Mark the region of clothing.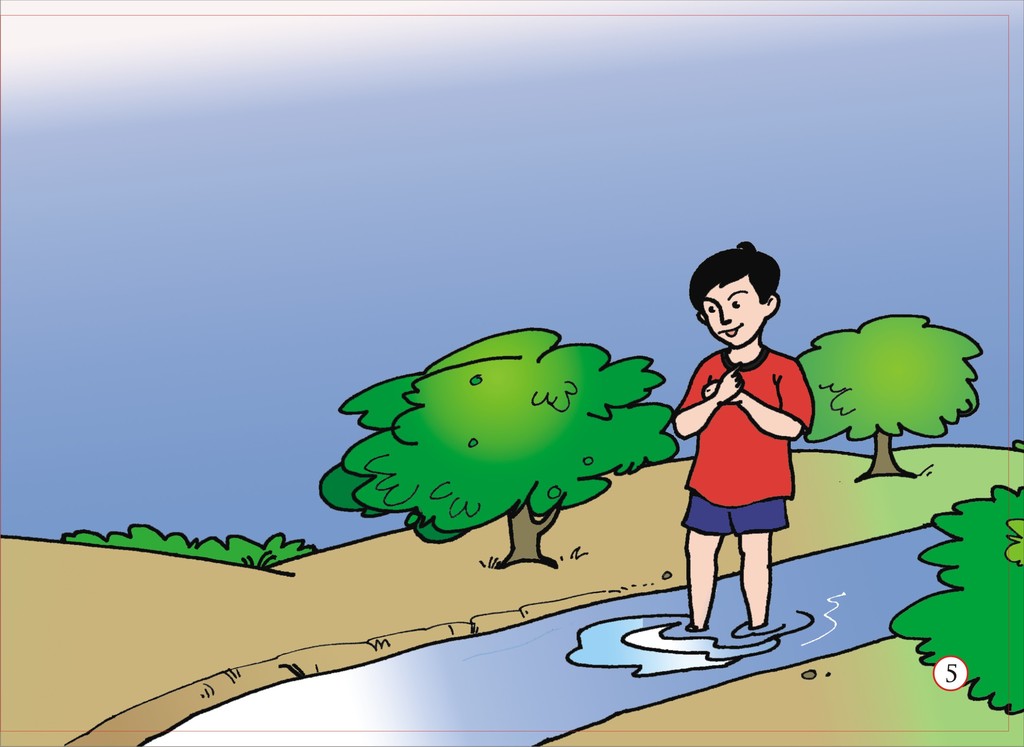
Region: left=679, top=342, right=816, bottom=584.
